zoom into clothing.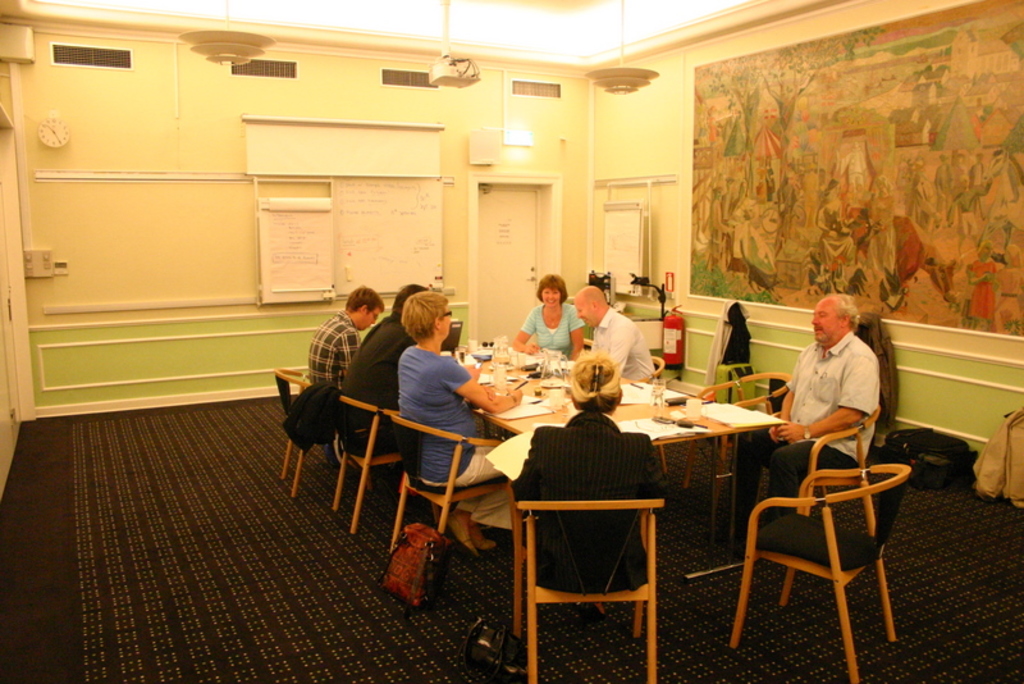
Zoom target: [397,337,512,525].
